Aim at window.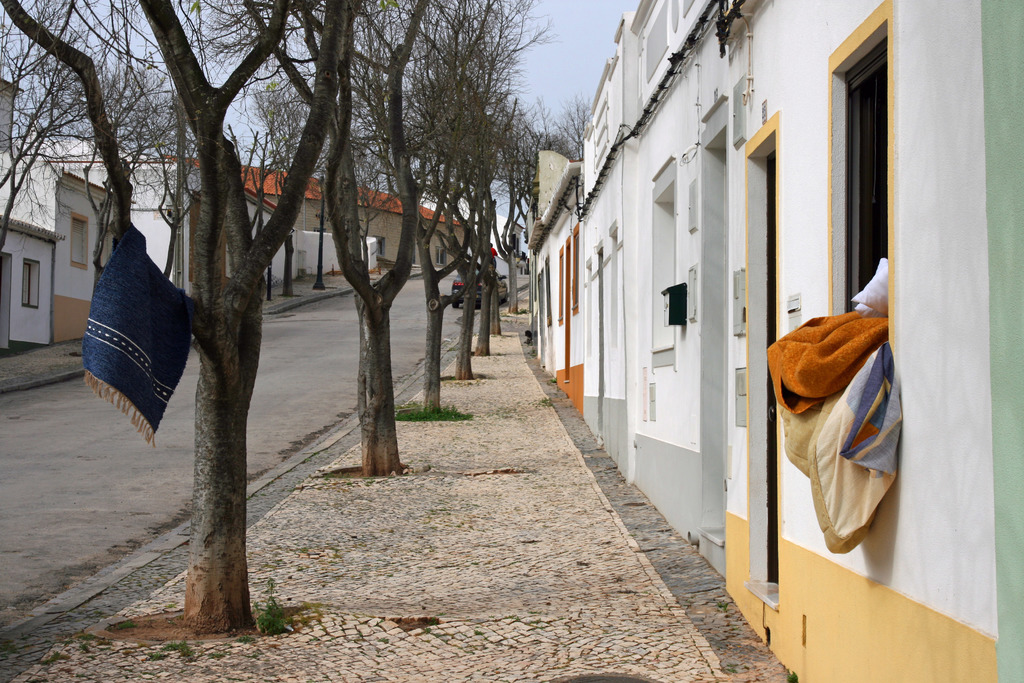
Aimed at 70:211:88:268.
